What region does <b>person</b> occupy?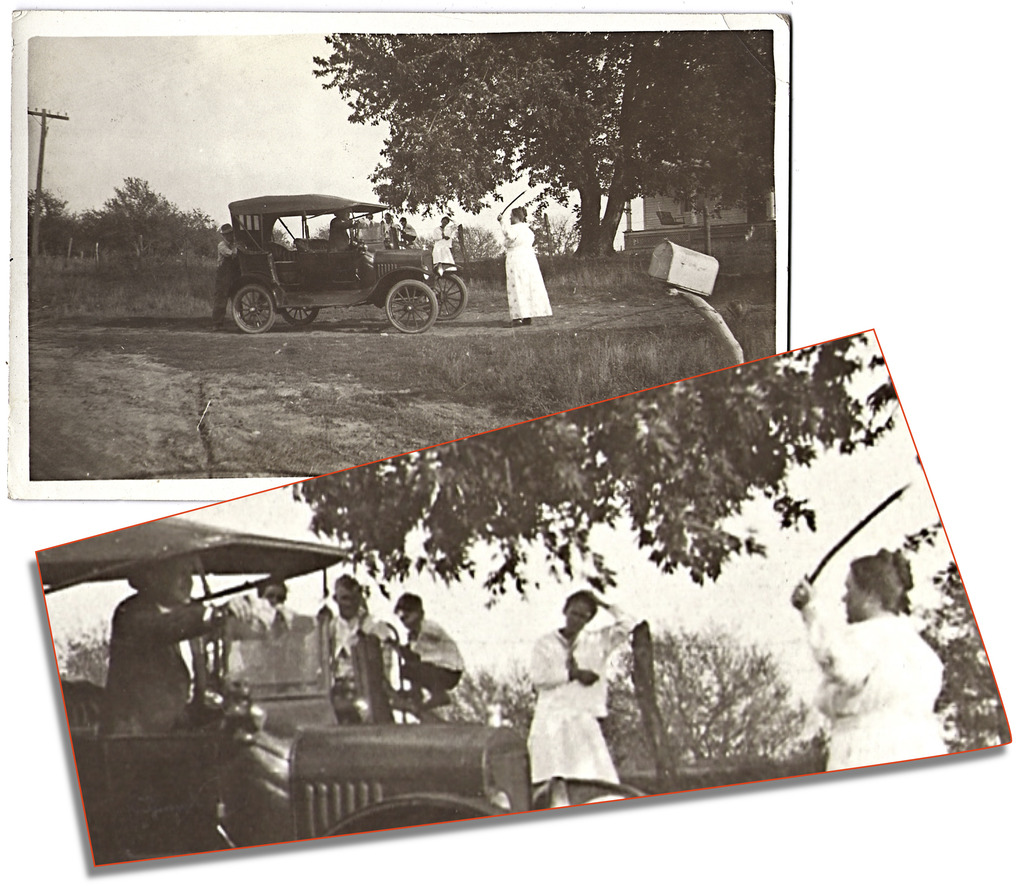
428, 216, 456, 275.
